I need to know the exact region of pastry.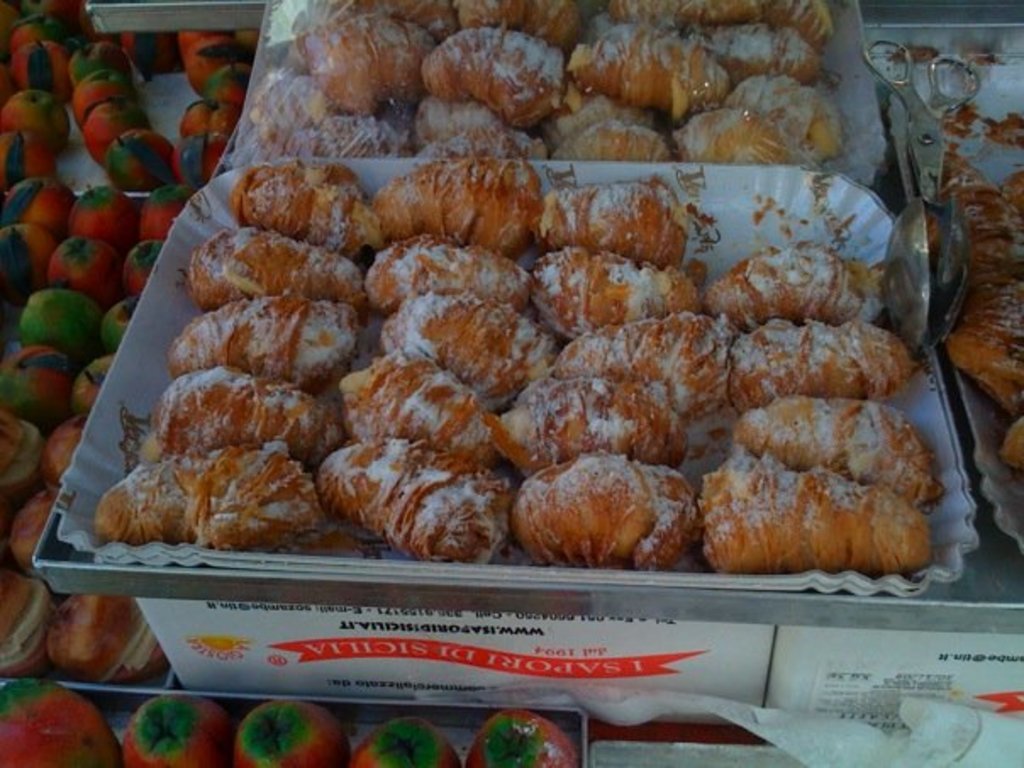
Region: [529,242,709,336].
